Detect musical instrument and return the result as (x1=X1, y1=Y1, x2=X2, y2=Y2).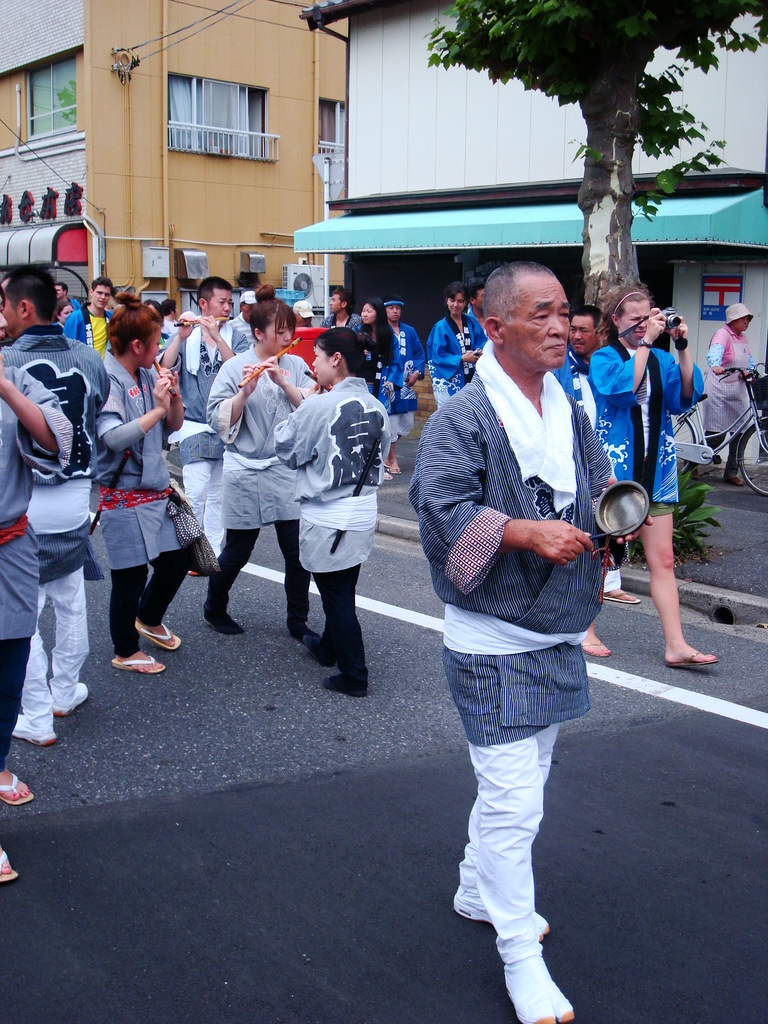
(x1=152, y1=356, x2=164, y2=391).
